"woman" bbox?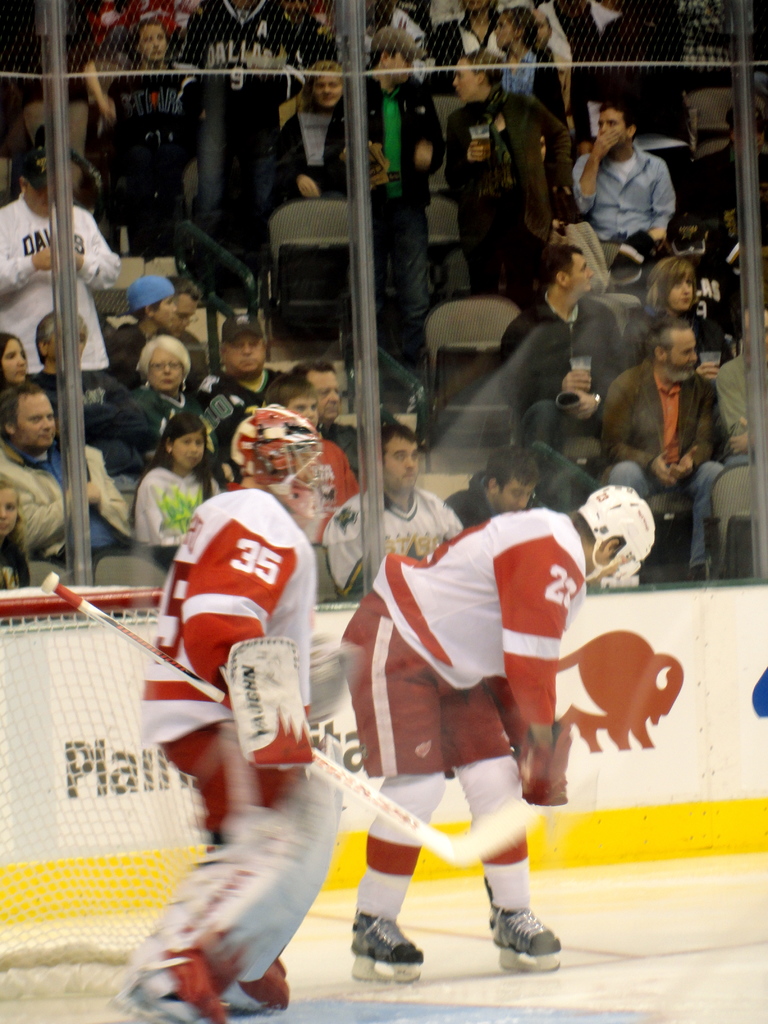
{"left": 440, "top": 47, "right": 578, "bottom": 310}
